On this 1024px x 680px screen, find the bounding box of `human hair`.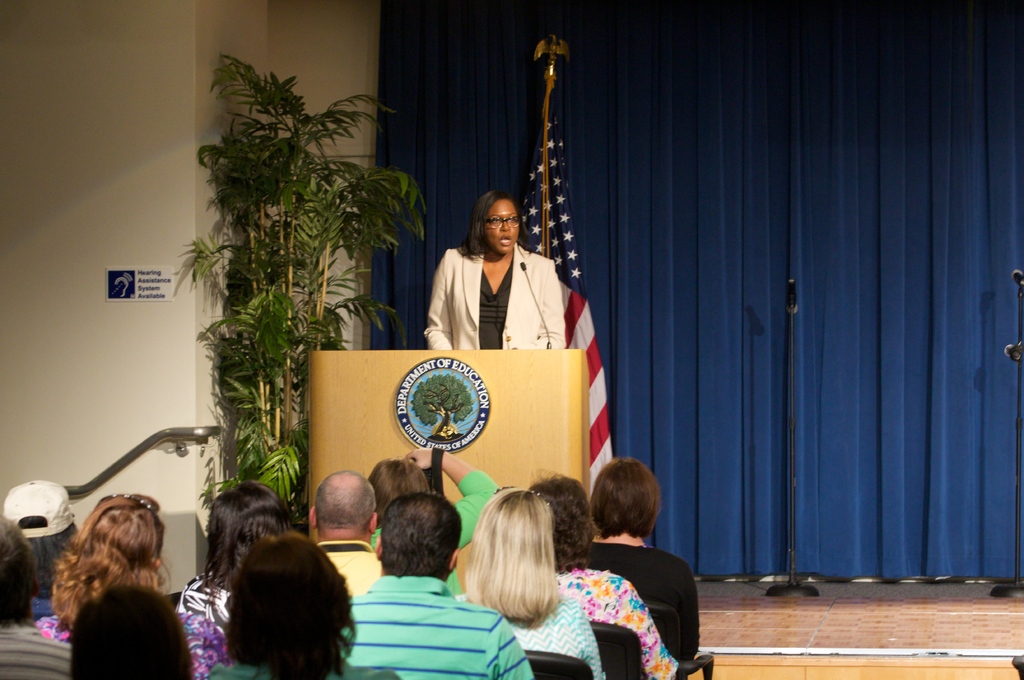
Bounding box: bbox(20, 523, 85, 596).
